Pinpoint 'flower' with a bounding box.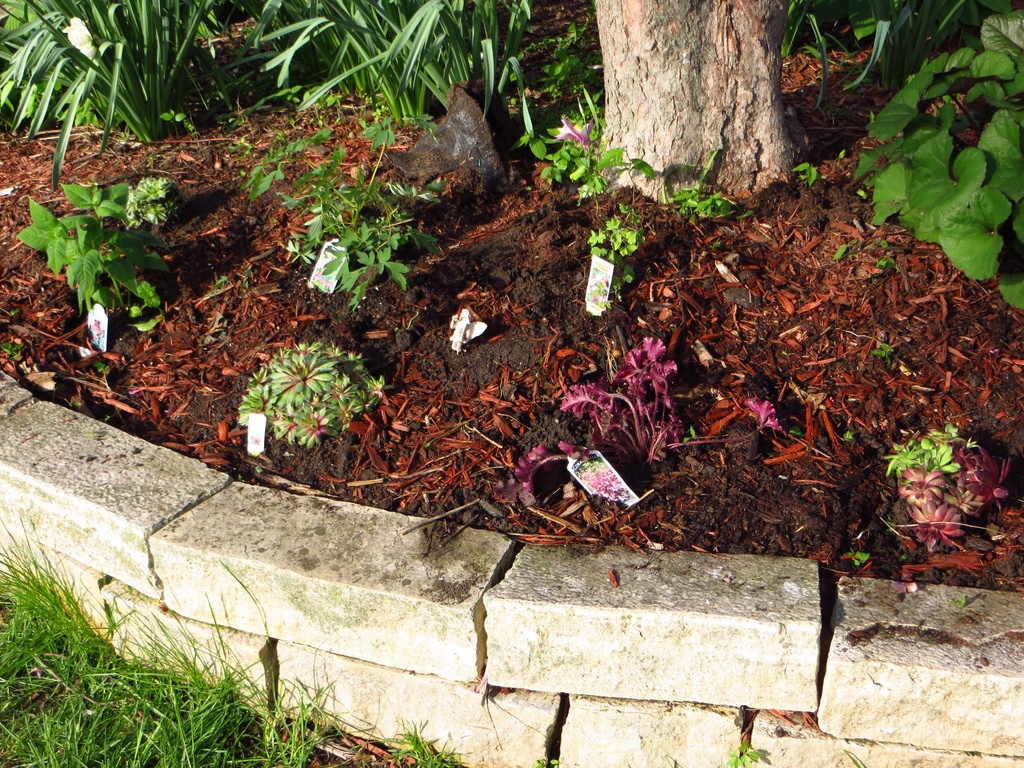
{"x1": 60, "y1": 16, "x2": 98, "y2": 58}.
